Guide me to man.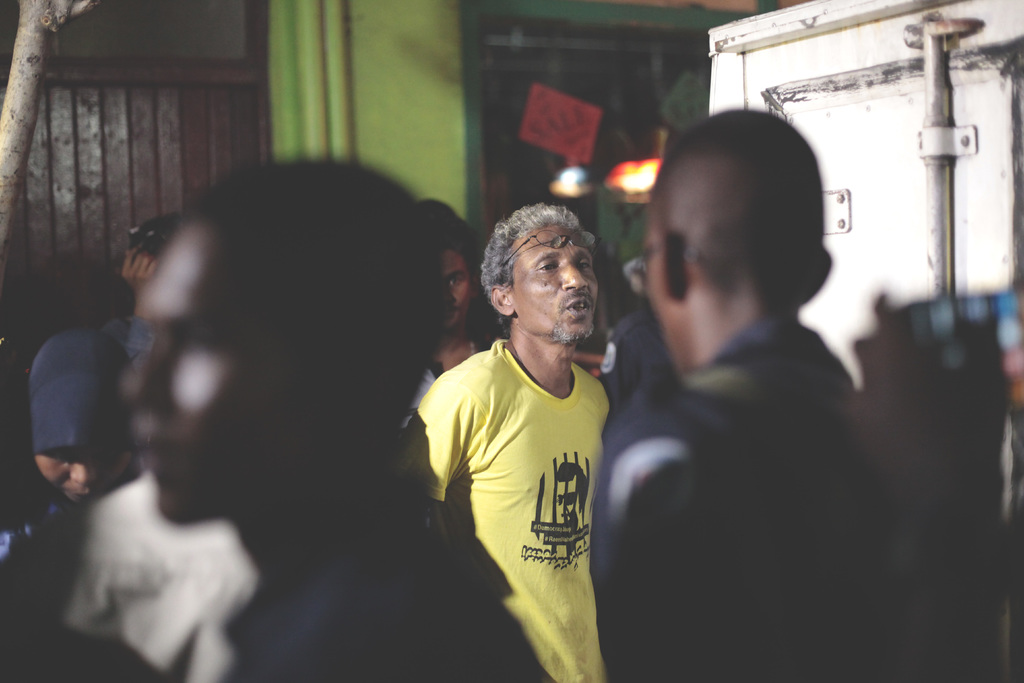
Guidance: rect(391, 212, 477, 412).
